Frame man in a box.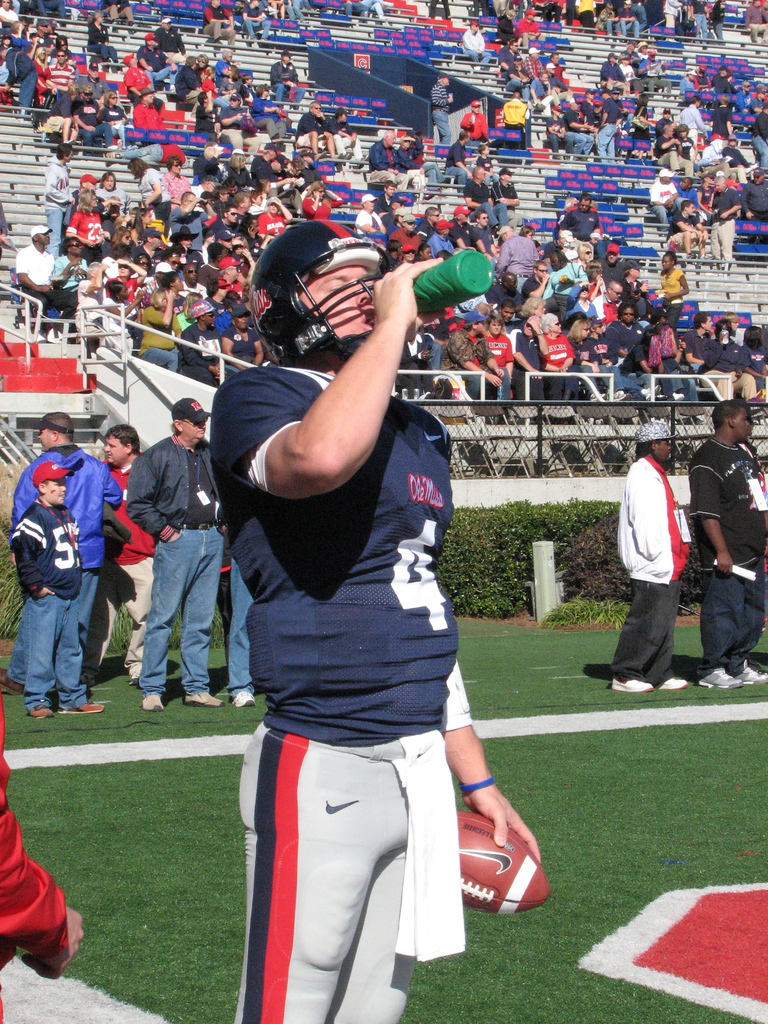
bbox=[123, 47, 149, 103].
